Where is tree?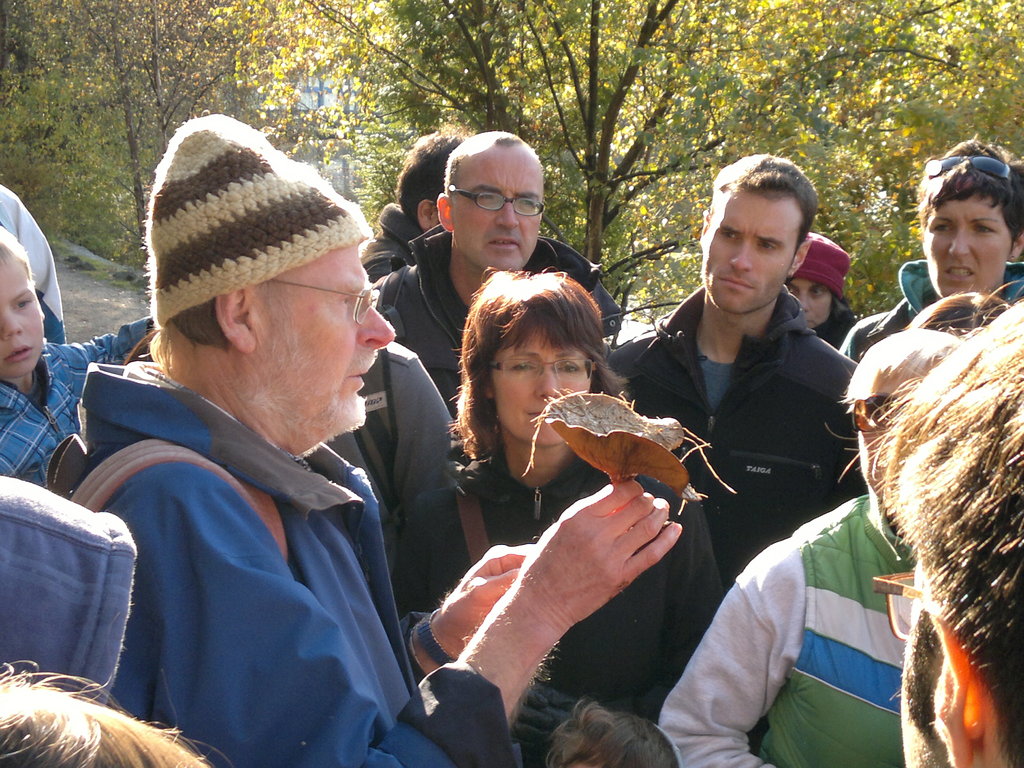
206 0 947 346.
